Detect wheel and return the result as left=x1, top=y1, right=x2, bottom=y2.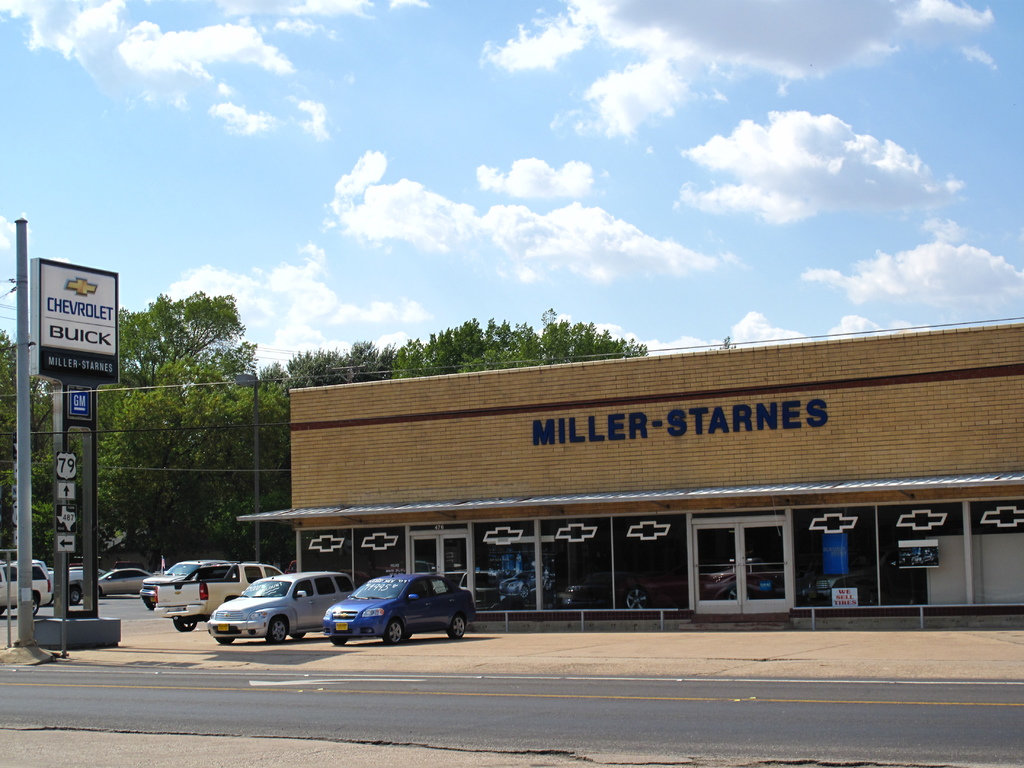
left=68, top=586, right=83, bottom=607.
